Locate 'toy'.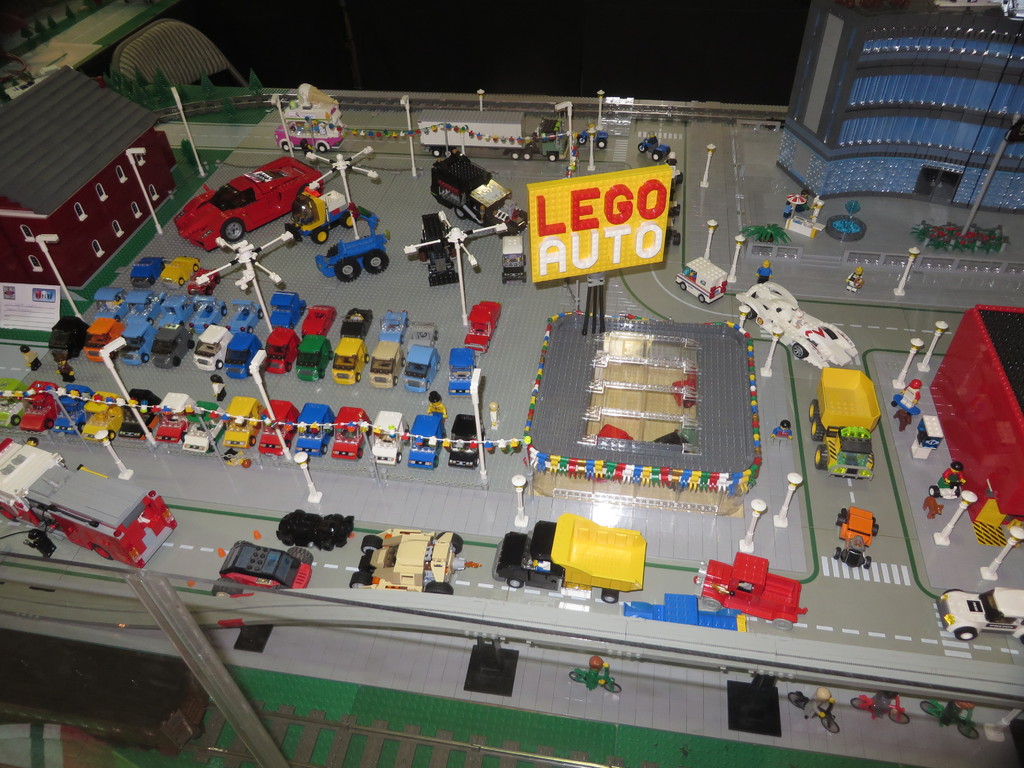
Bounding box: x1=465 y1=300 x2=502 y2=353.
